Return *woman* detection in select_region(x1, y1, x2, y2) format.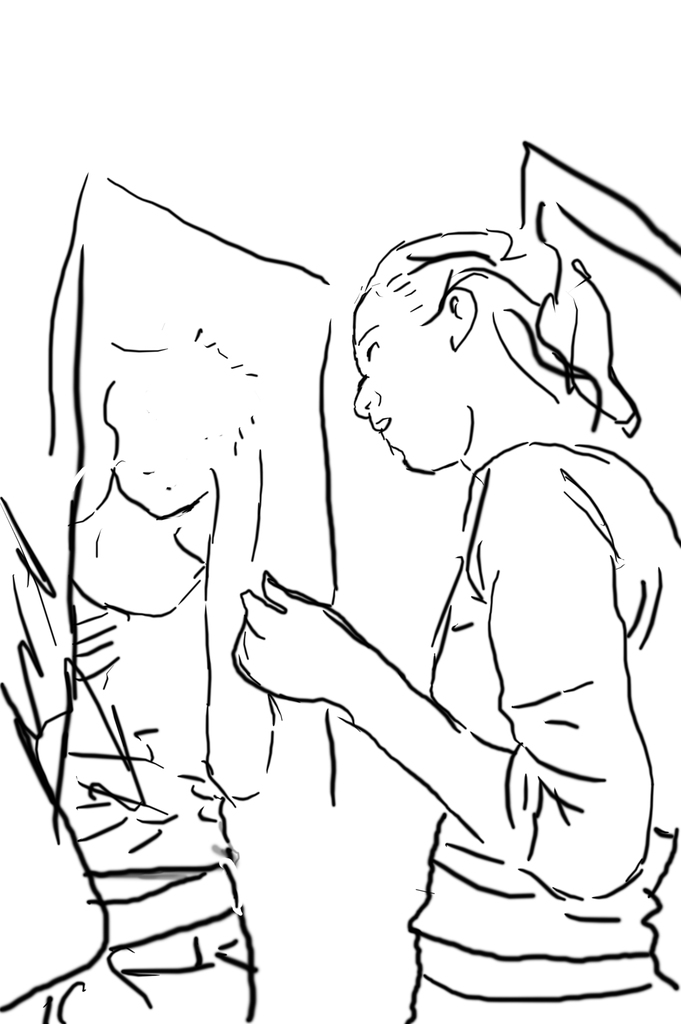
select_region(240, 196, 680, 1023).
